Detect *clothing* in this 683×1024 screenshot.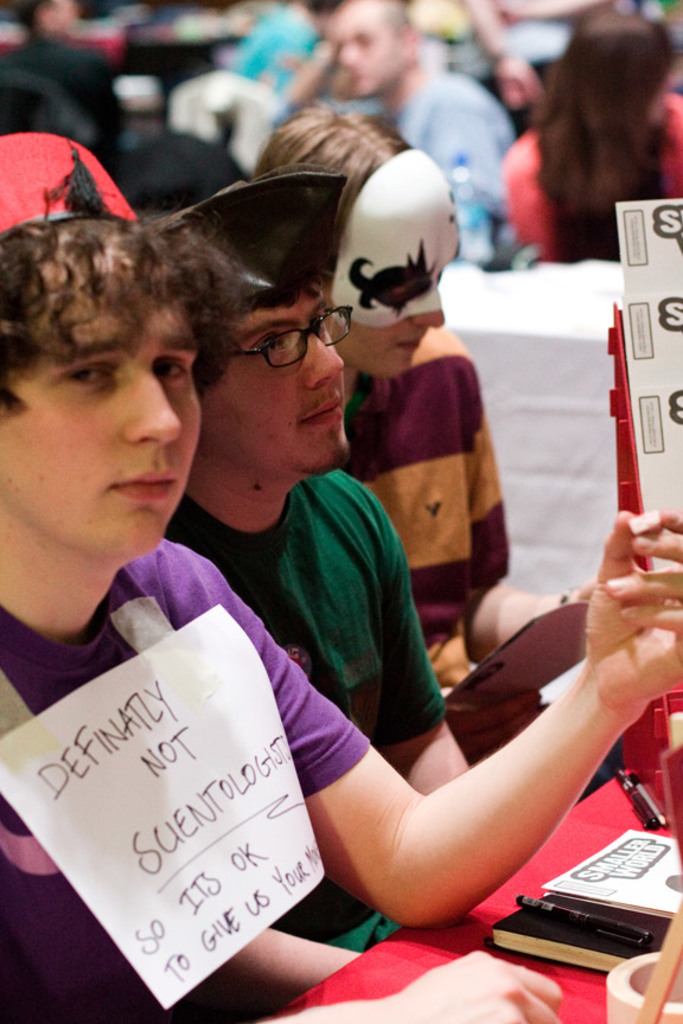
Detection: bbox=(324, 245, 528, 705).
